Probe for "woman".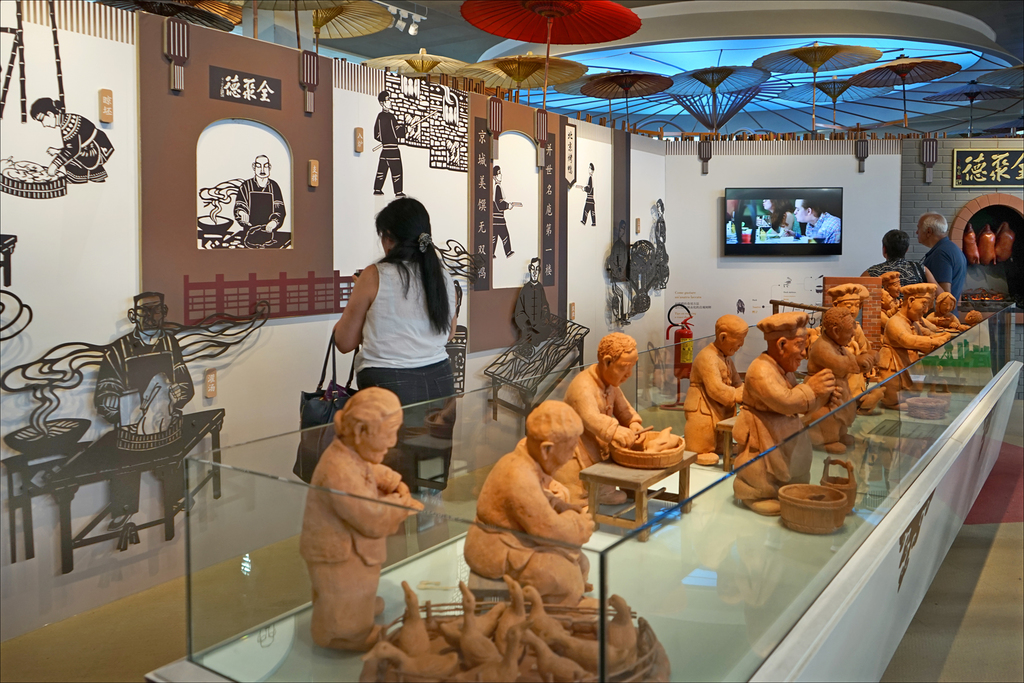
Probe result: {"x1": 772, "y1": 204, "x2": 794, "y2": 236}.
